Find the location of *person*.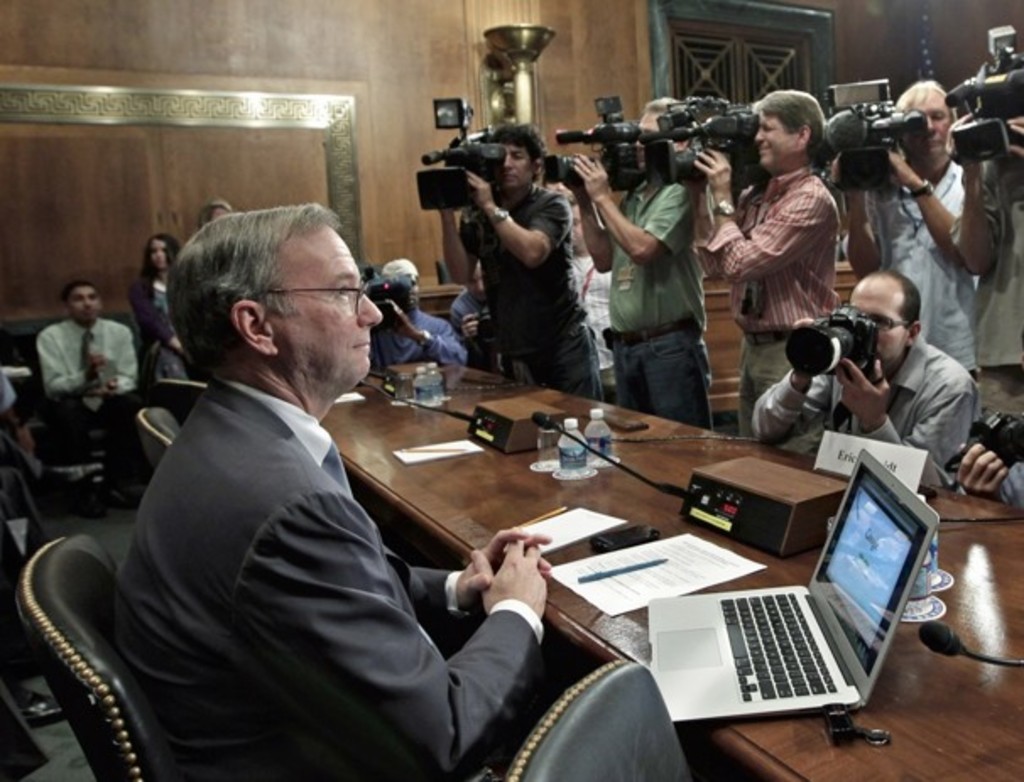
Location: detection(439, 122, 600, 399).
